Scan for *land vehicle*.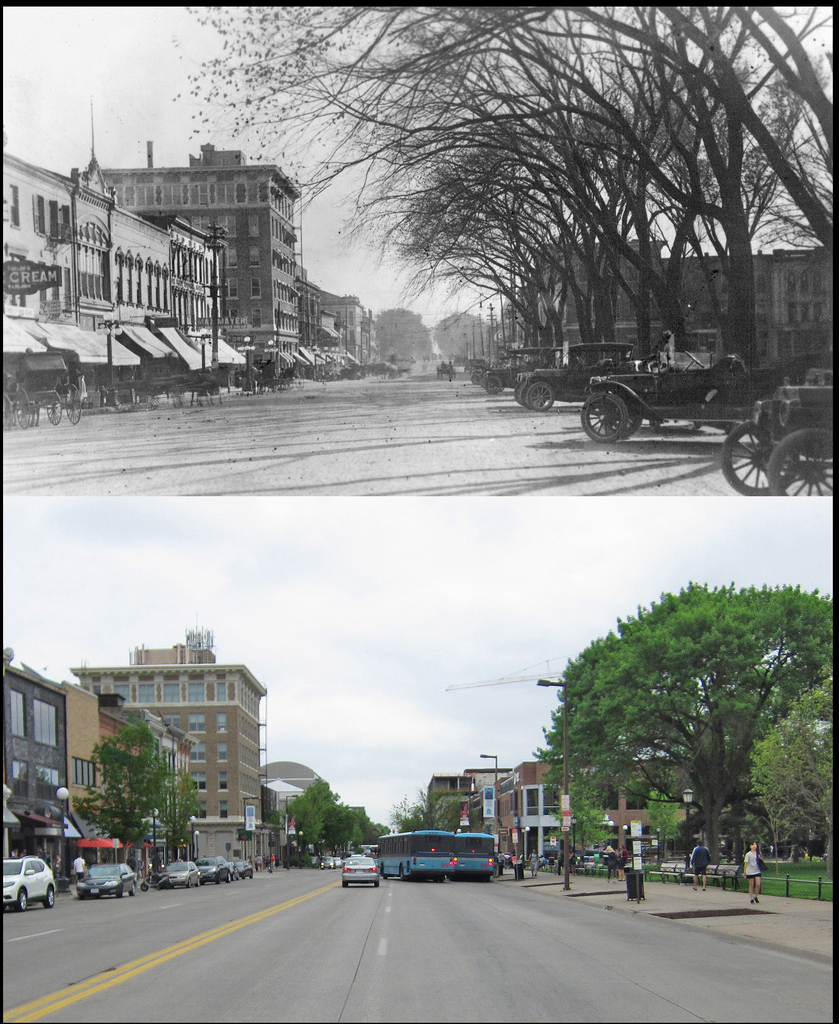
Scan result: region(456, 832, 496, 879).
